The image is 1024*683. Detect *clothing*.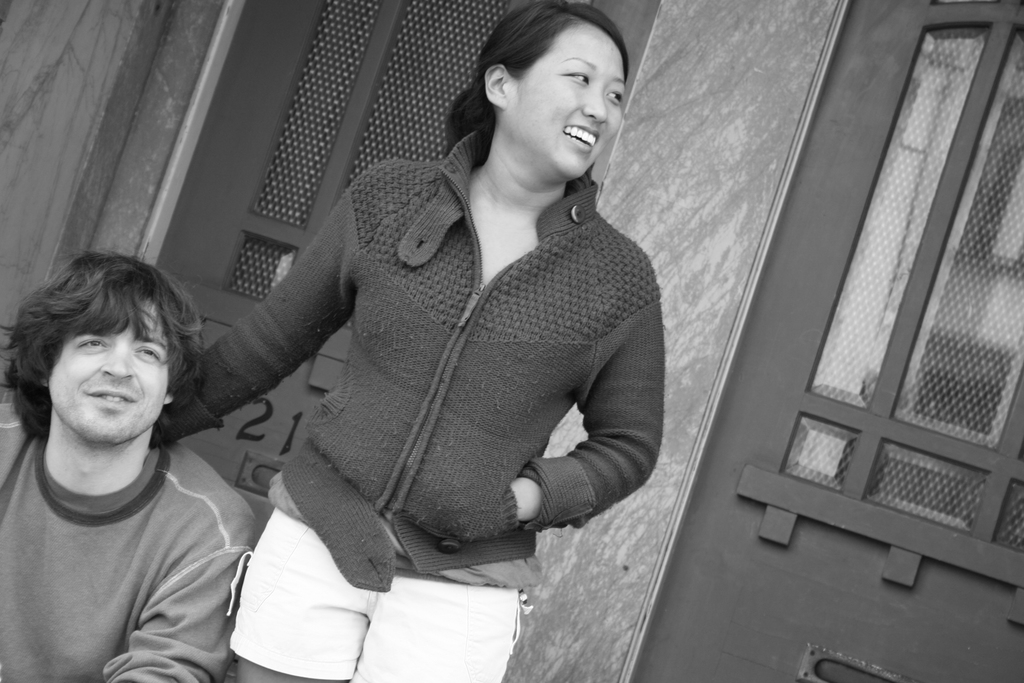
Detection: left=152, top=112, right=668, bottom=682.
